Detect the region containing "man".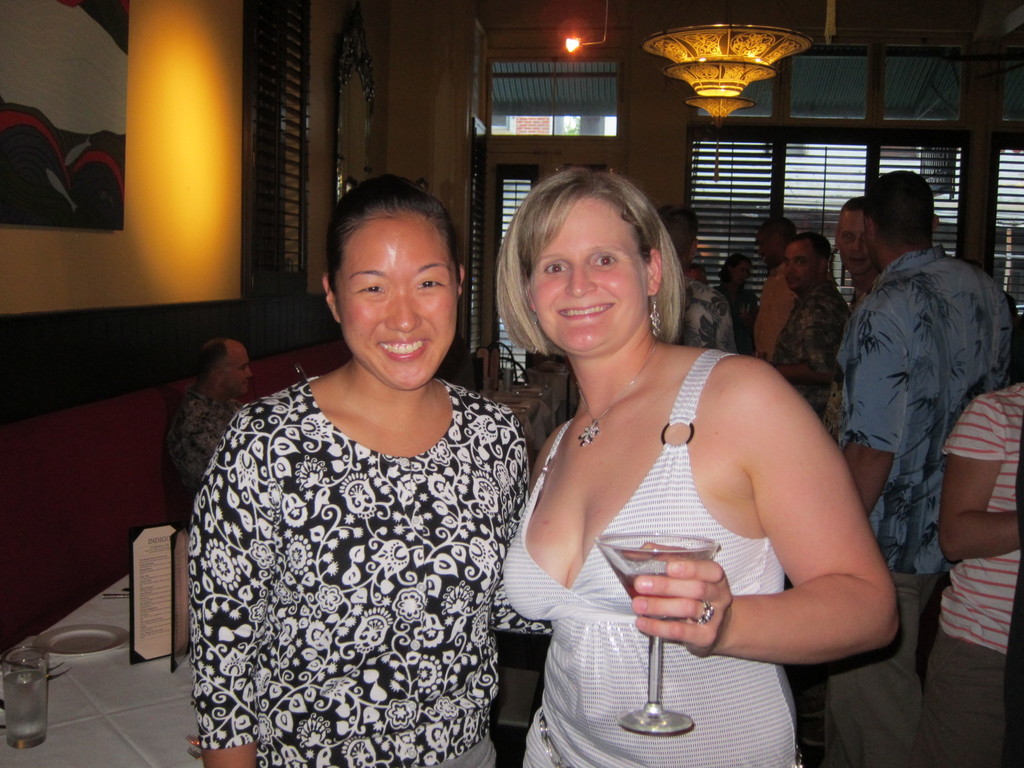
pyautogui.locateOnScreen(834, 170, 1010, 767).
